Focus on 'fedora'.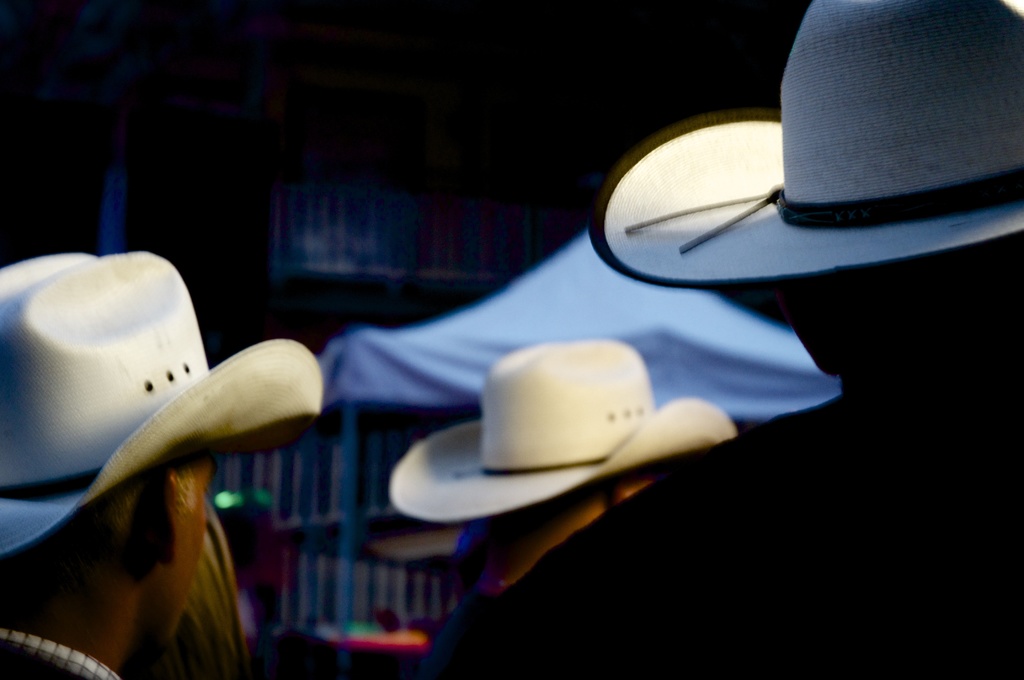
Focused at 0/245/324/563.
